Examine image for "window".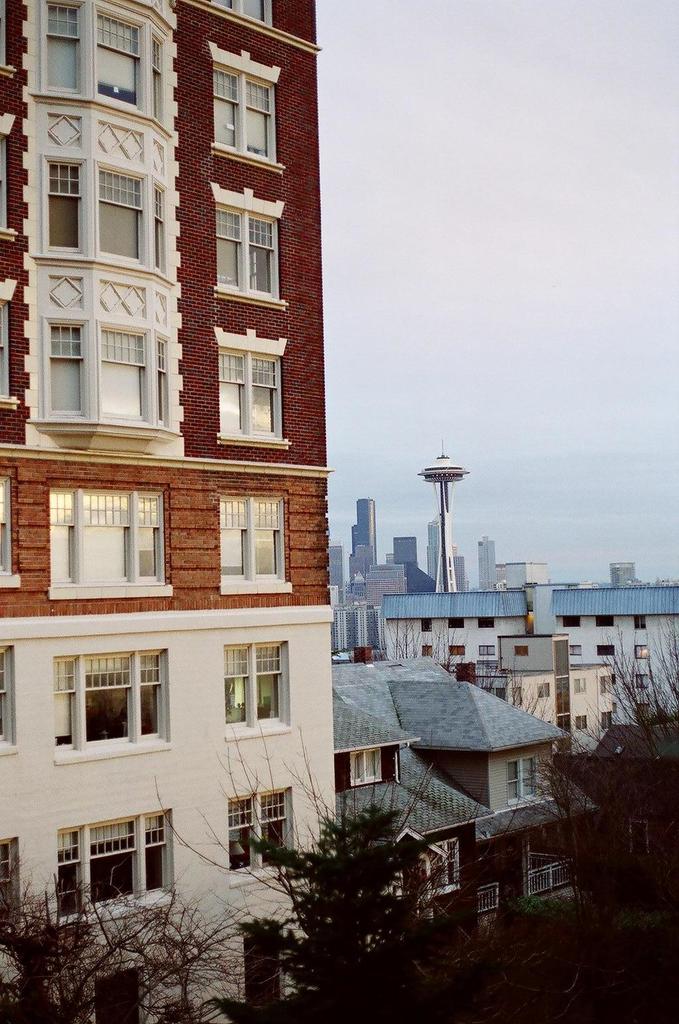
Examination result: 0/113/29/255.
